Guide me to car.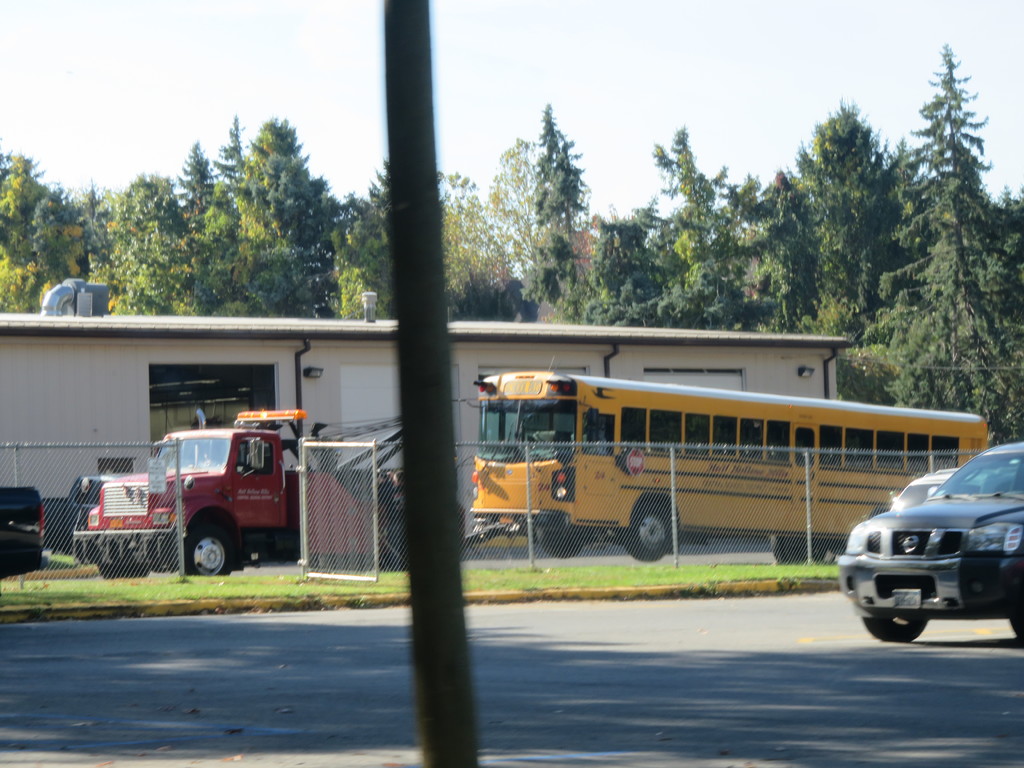
Guidance: detection(40, 474, 129, 548).
